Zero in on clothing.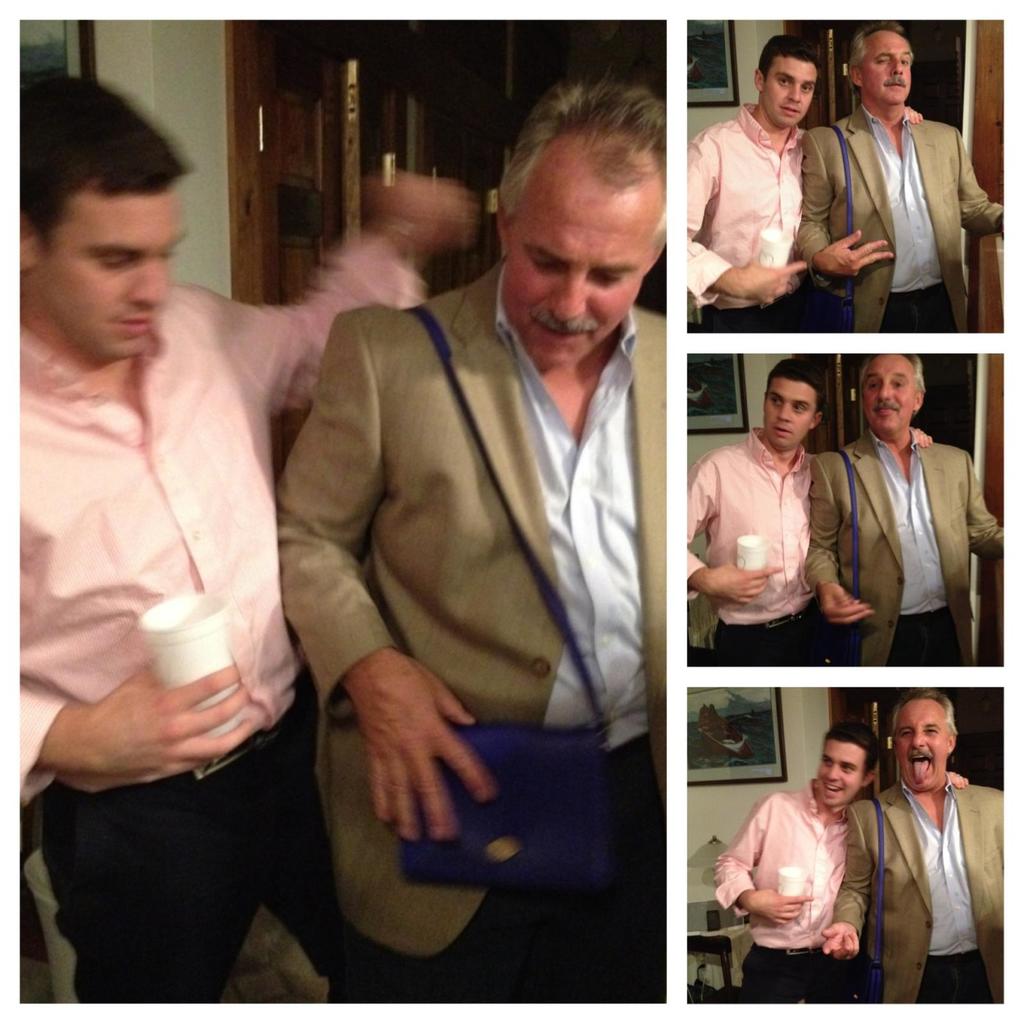
Zeroed in: Rect(10, 231, 421, 1004).
